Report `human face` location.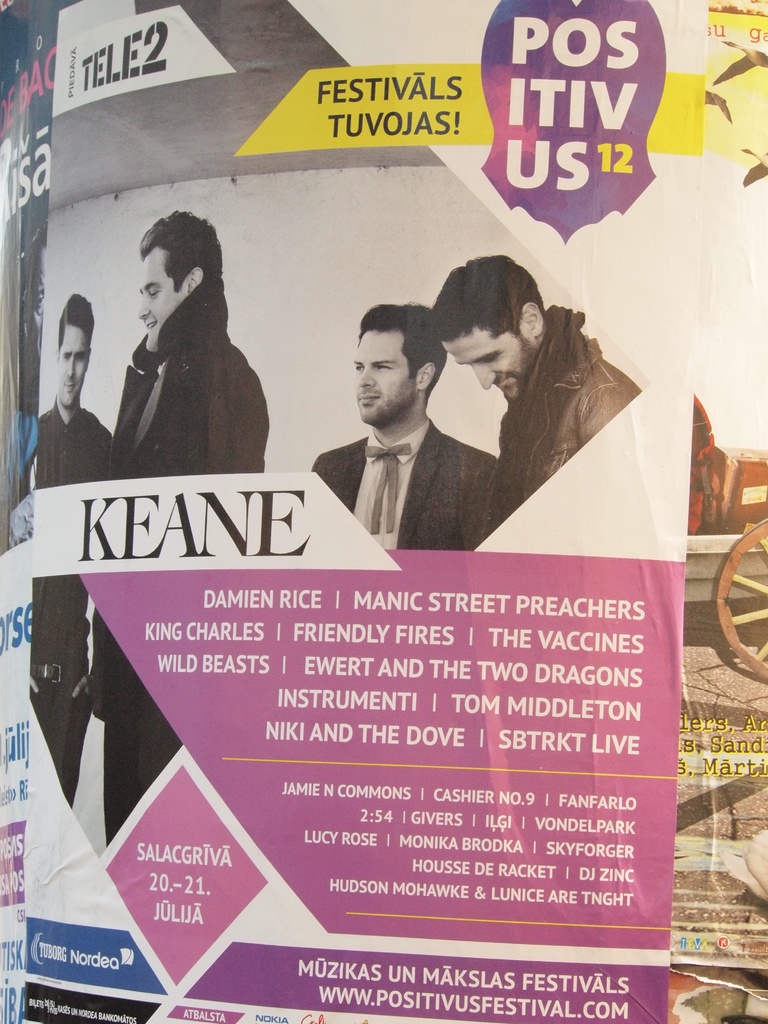
Report: (444, 326, 534, 405).
